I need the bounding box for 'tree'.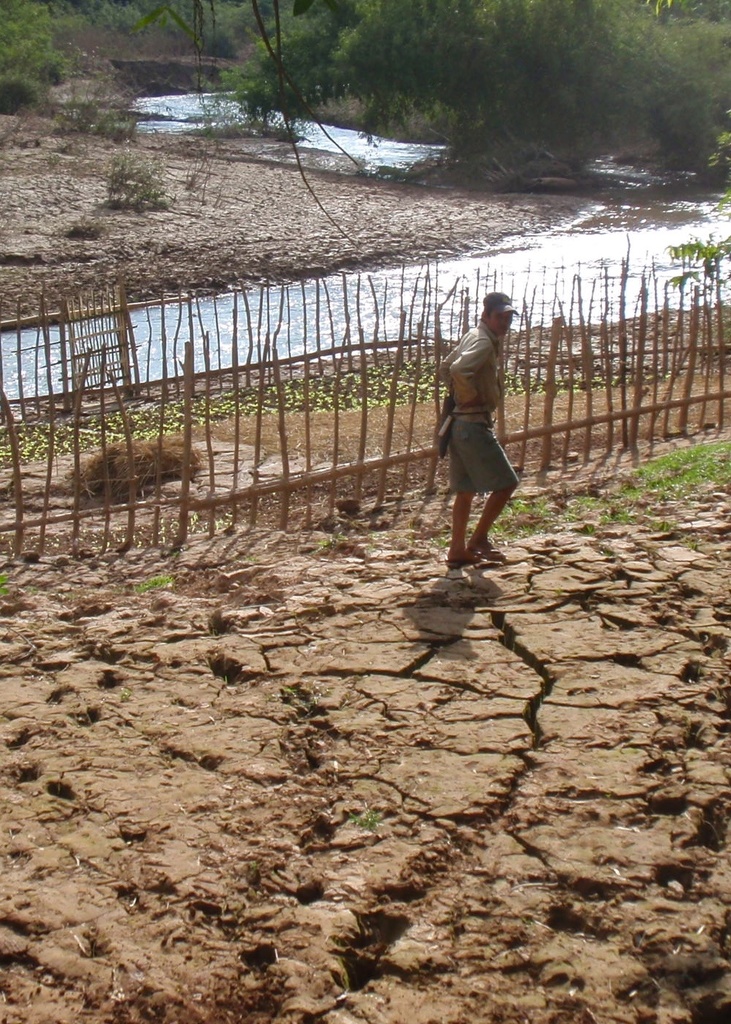
Here it is: pyautogui.locateOnScreen(221, 0, 730, 185).
